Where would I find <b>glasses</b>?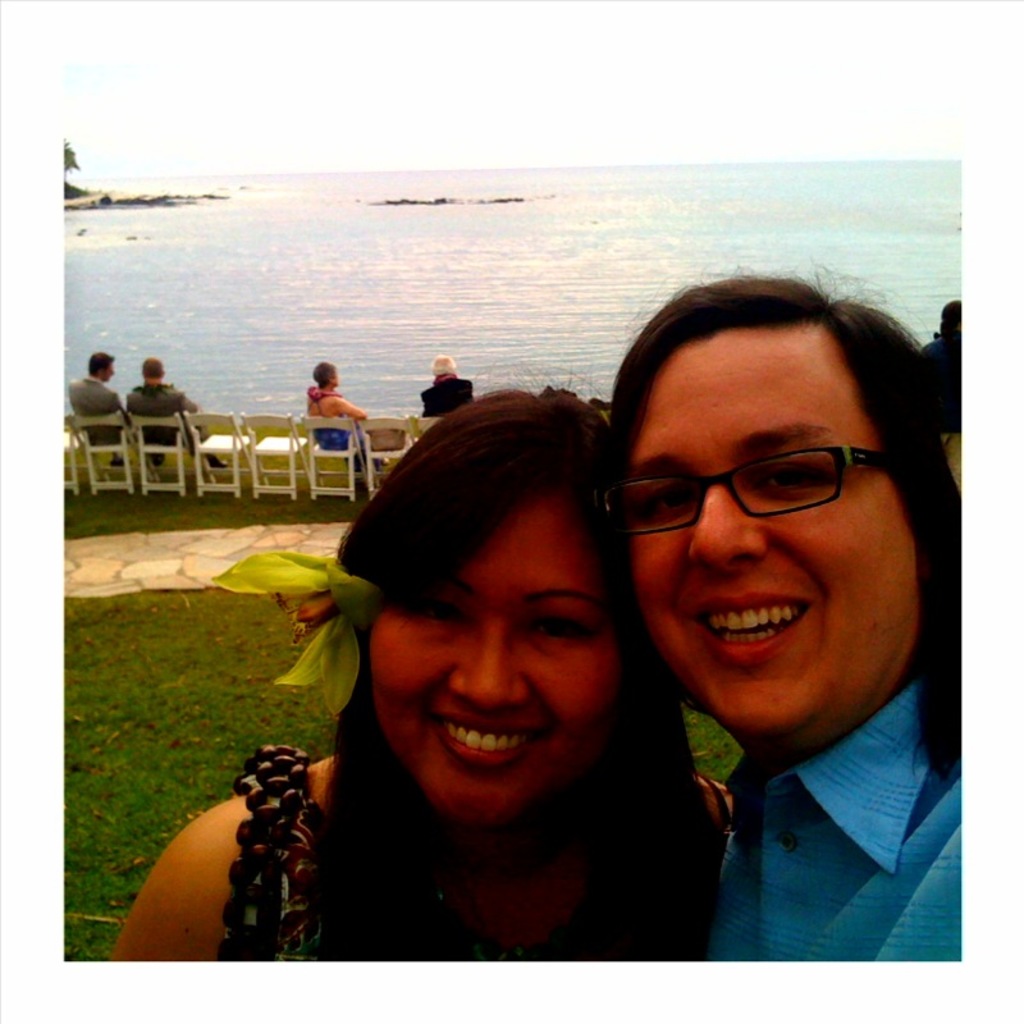
At bbox=(589, 442, 891, 540).
